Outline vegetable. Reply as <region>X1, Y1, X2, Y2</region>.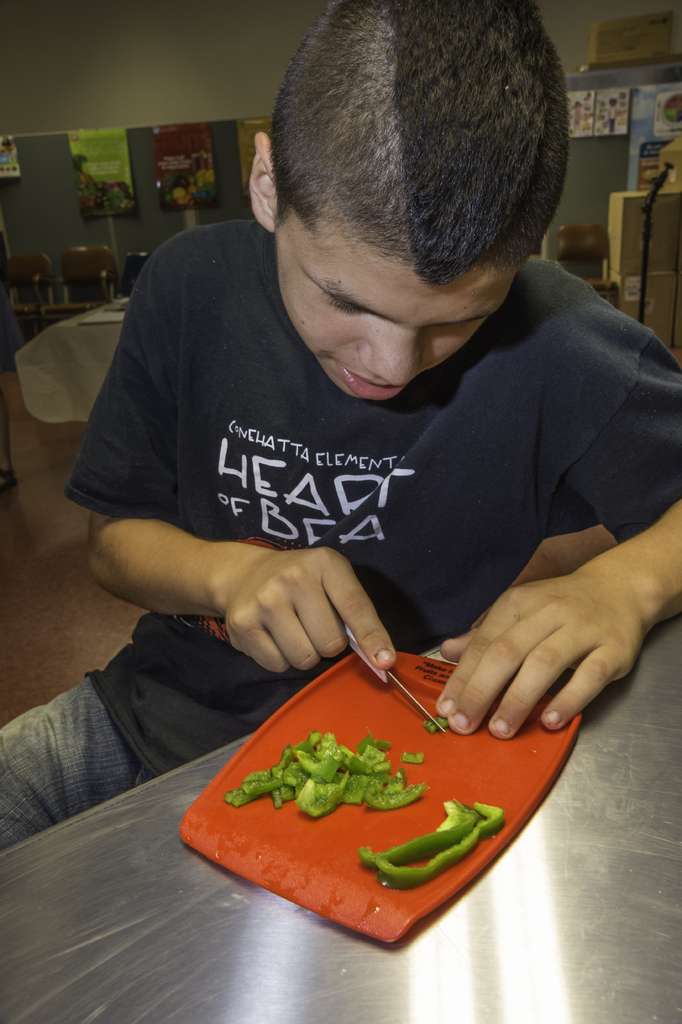
<region>429, 717, 449, 731</region>.
